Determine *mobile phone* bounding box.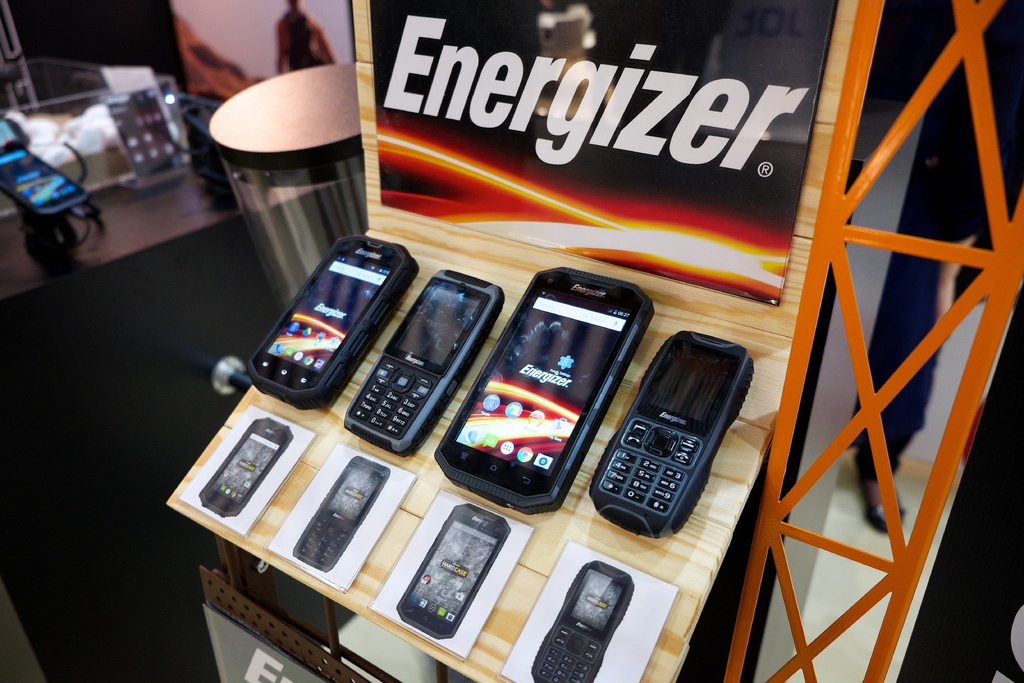
Determined: left=431, top=265, right=656, bottom=516.
